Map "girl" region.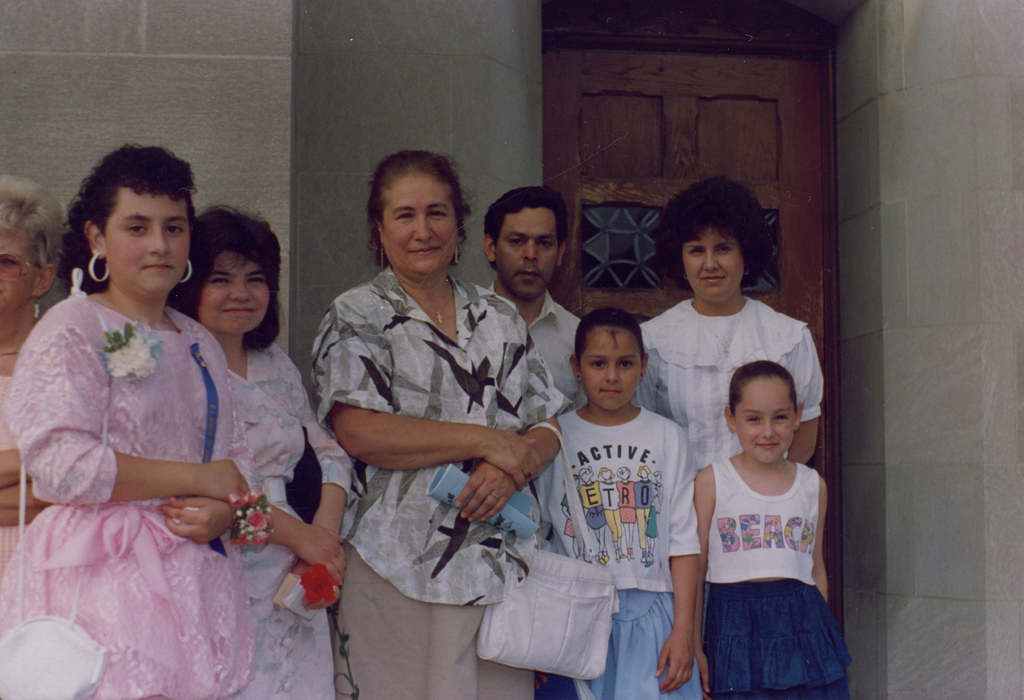
Mapped to bbox(535, 306, 703, 699).
